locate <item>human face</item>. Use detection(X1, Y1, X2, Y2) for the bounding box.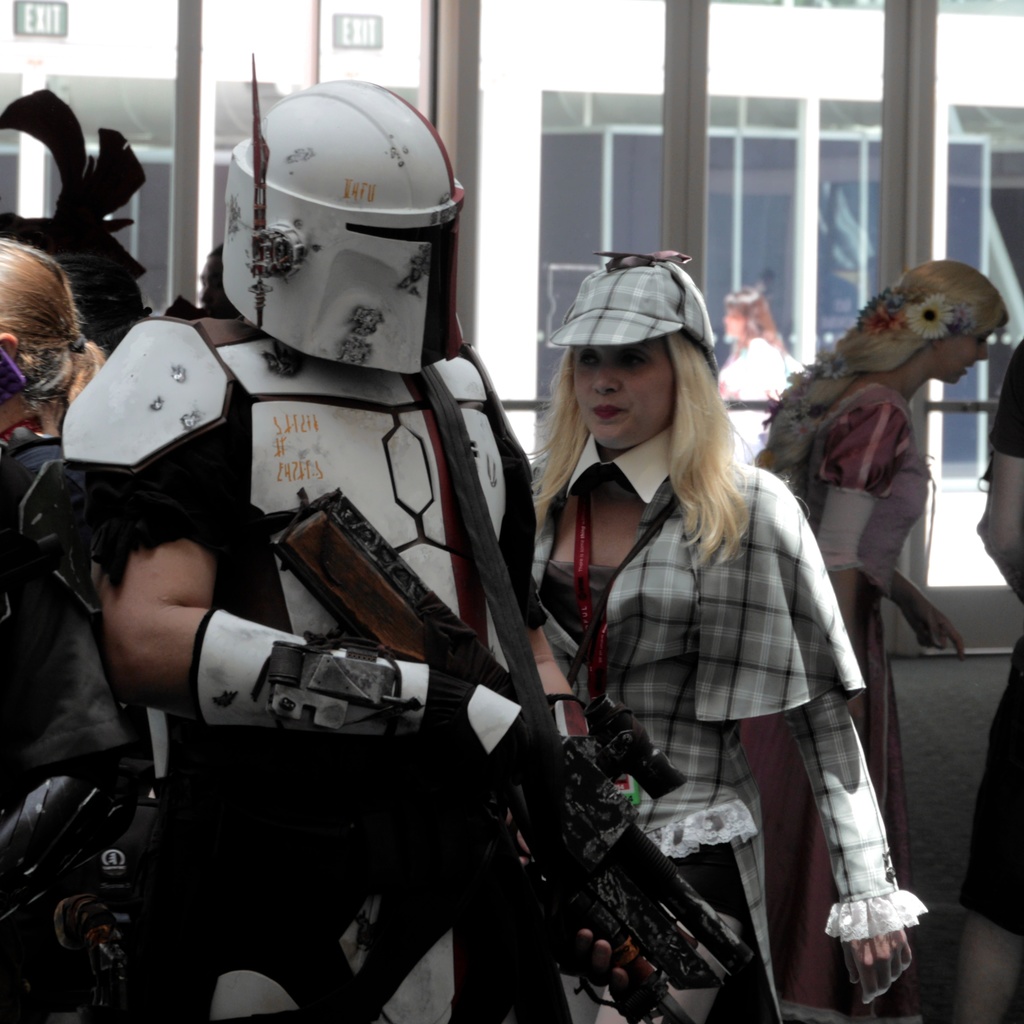
detection(941, 333, 991, 386).
